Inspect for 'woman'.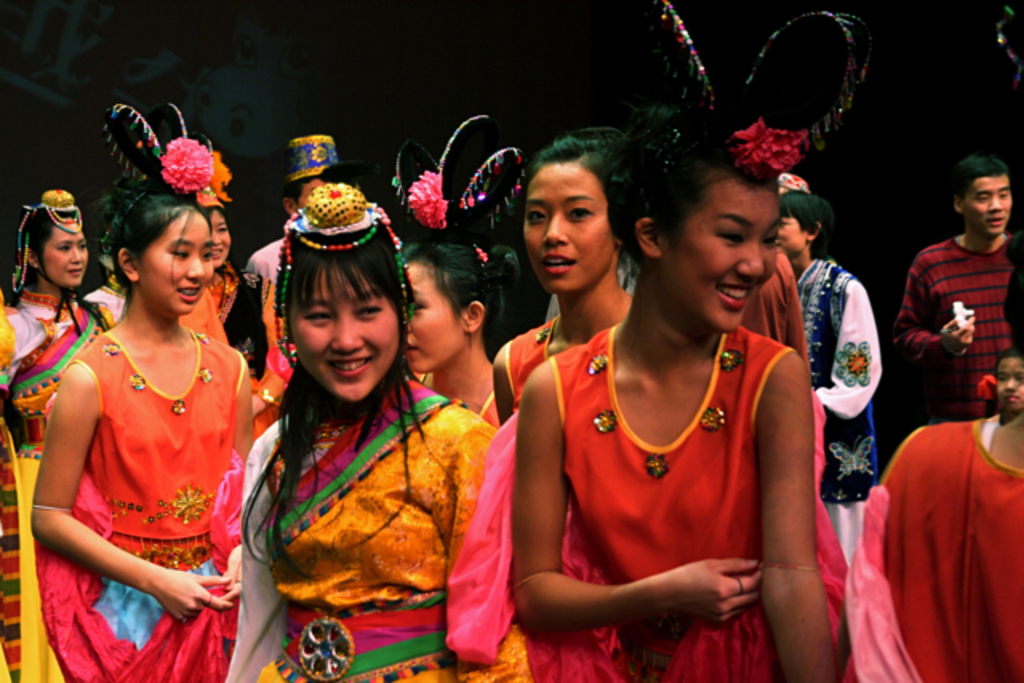
Inspection: [400,117,523,433].
